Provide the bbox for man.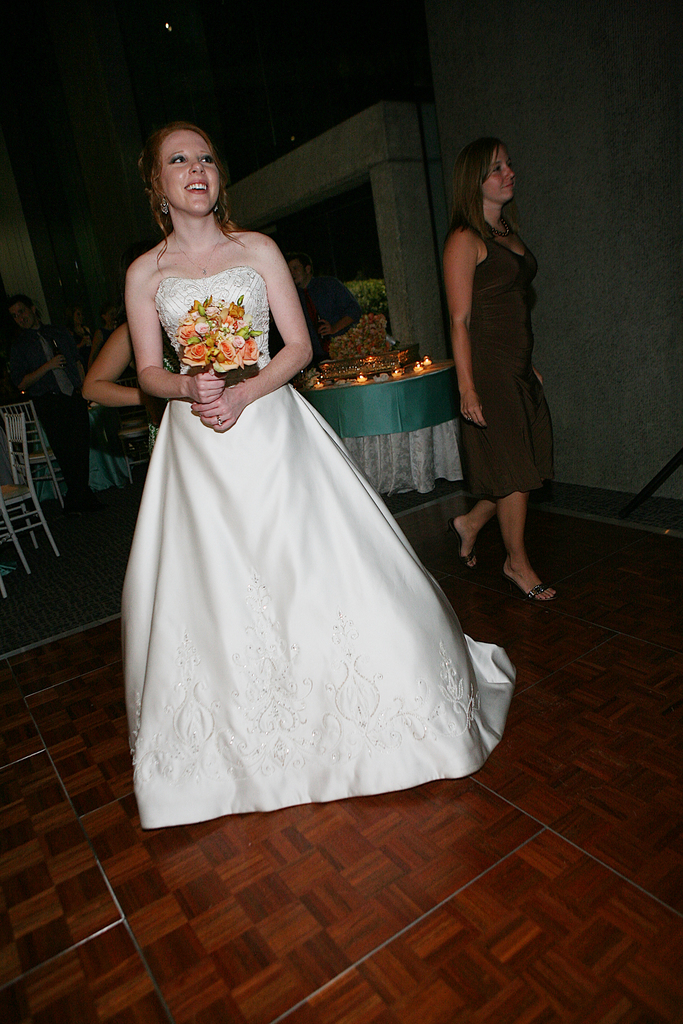
8/295/104/510.
